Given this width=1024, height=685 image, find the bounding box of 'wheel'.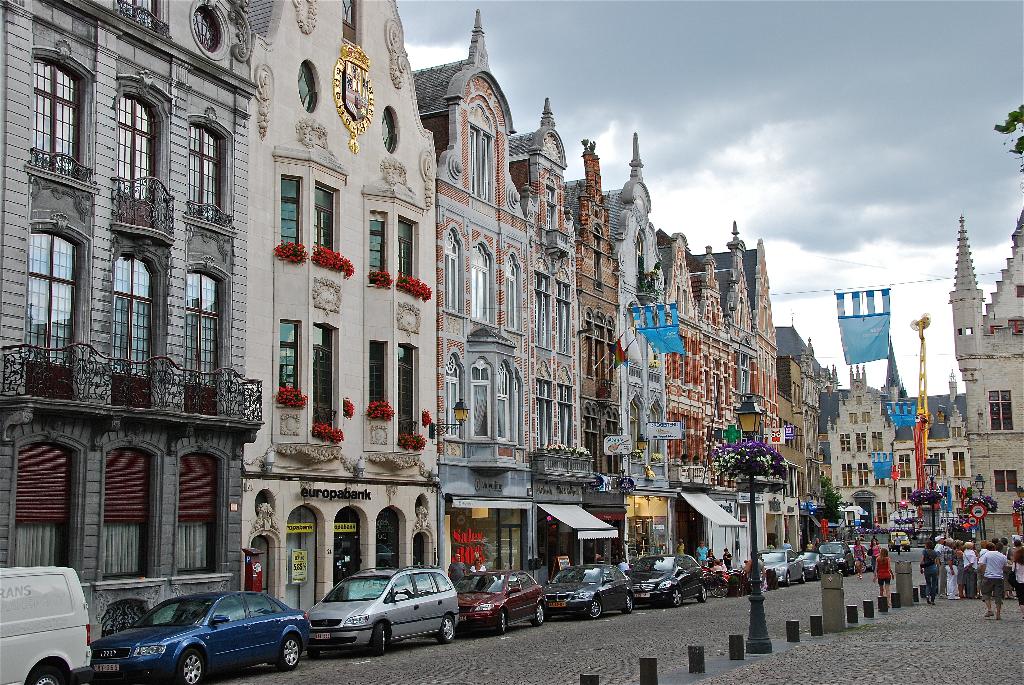
rect(671, 588, 685, 605).
